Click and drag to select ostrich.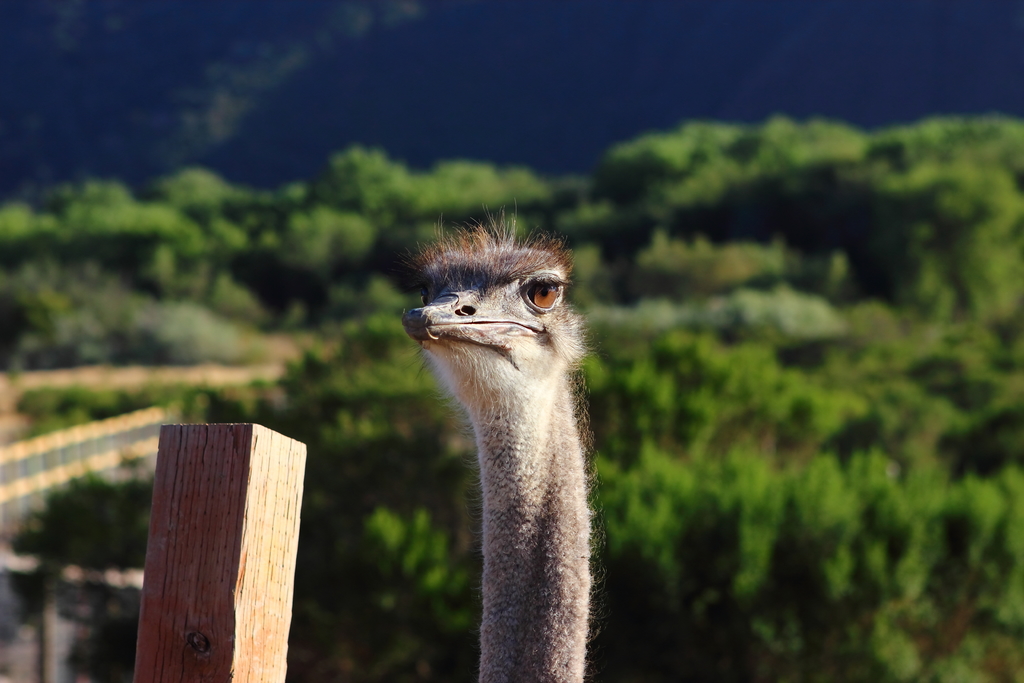
Selection: x1=399 y1=235 x2=601 y2=682.
